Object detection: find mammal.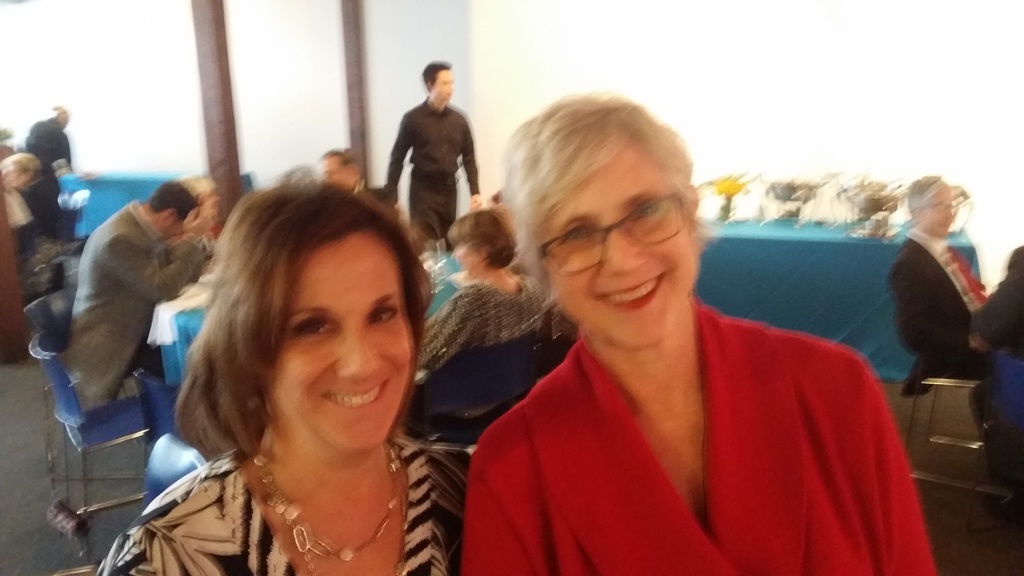
(left=966, top=238, right=1023, bottom=470).
